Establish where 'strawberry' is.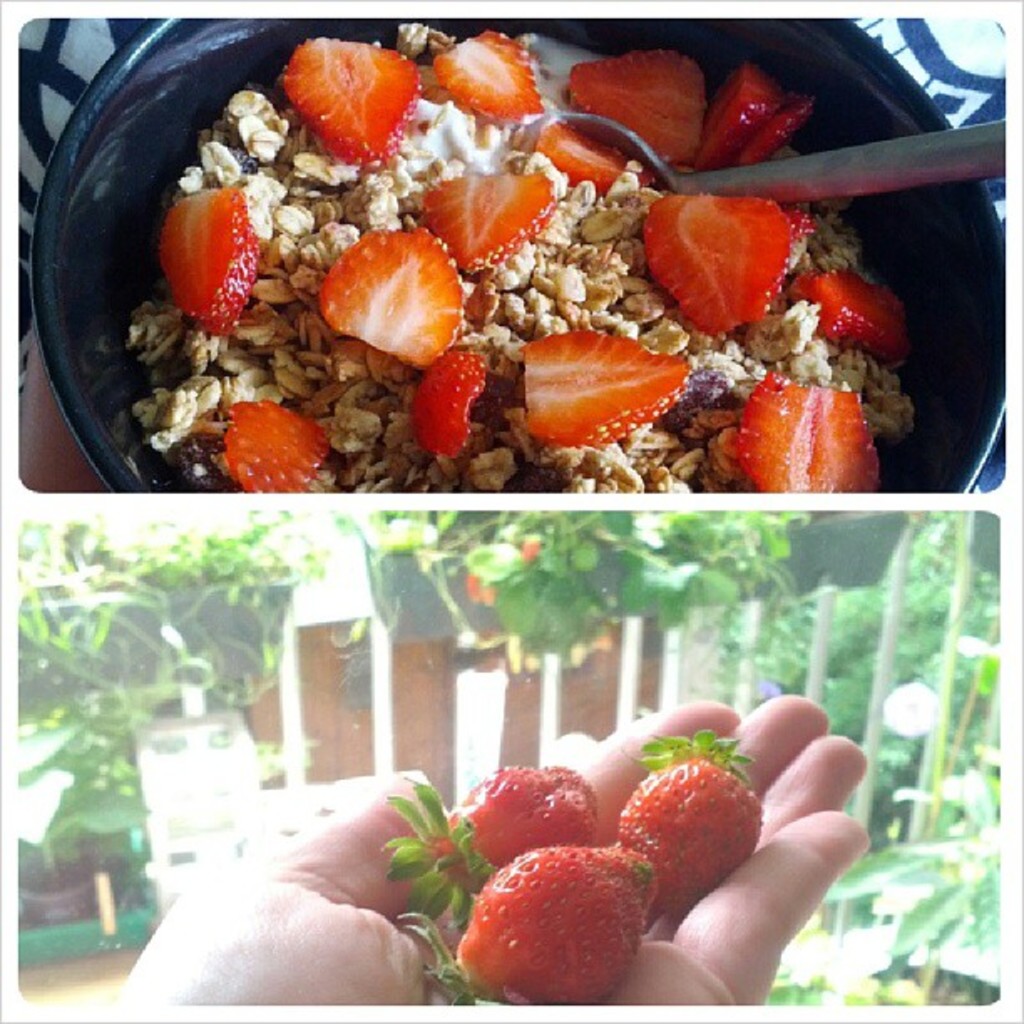
Established at [435,32,544,120].
